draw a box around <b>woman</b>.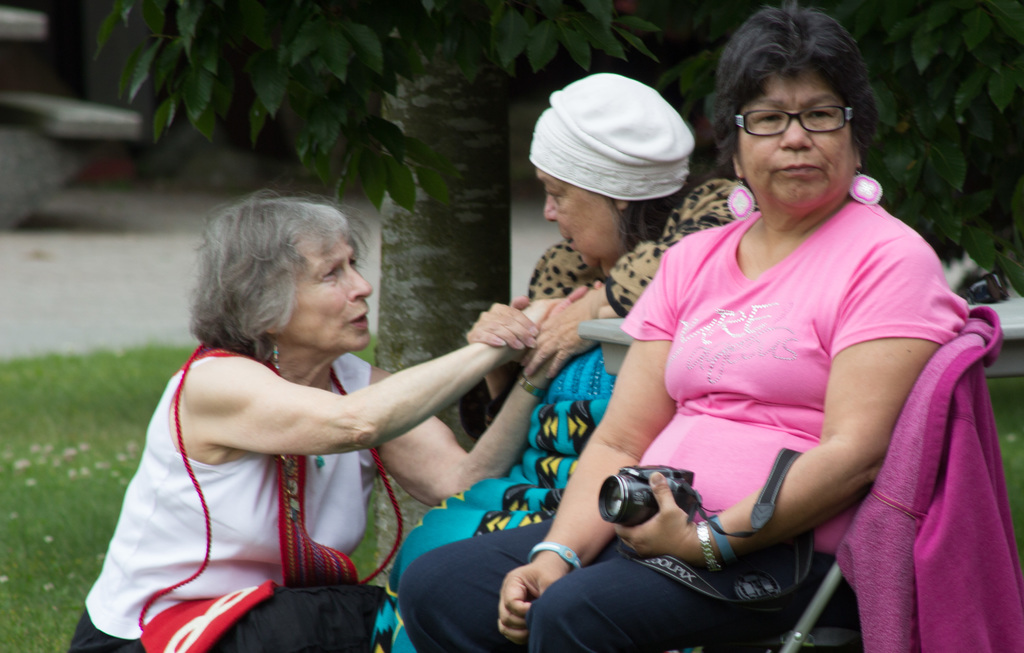
l=371, t=71, r=757, b=652.
